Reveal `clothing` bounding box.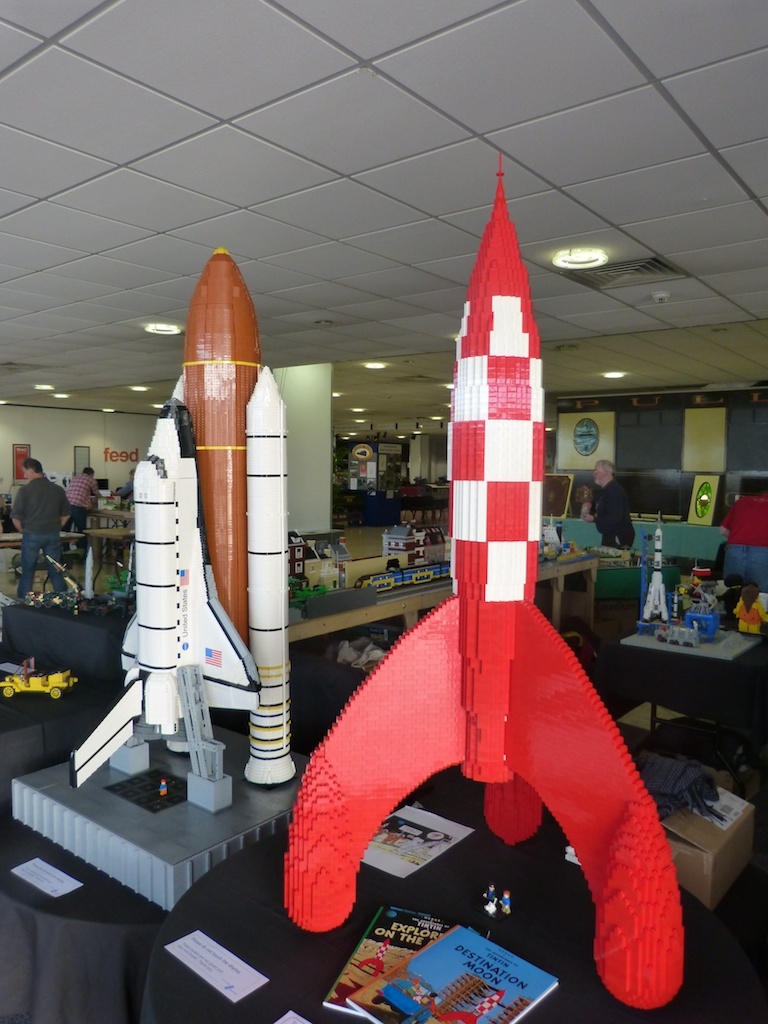
Revealed: (719,493,767,594).
